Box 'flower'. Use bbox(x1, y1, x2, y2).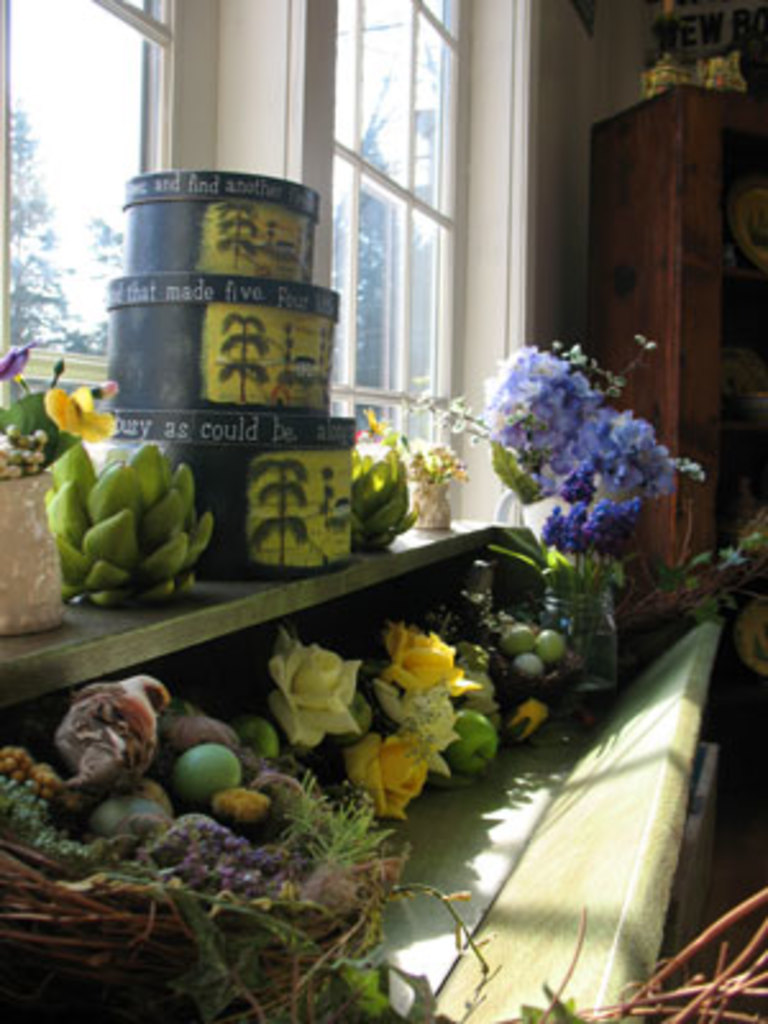
bbox(41, 384, 115, 435).
